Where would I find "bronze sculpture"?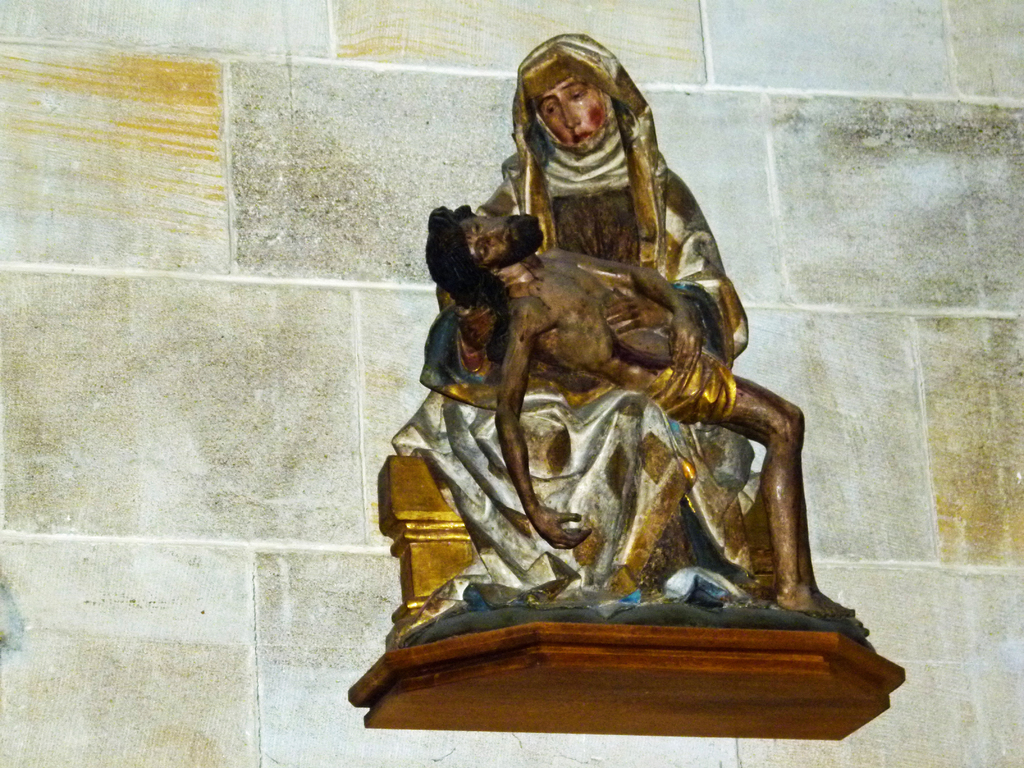
At [x1=387, y1=28, x2=861, y2=652].
